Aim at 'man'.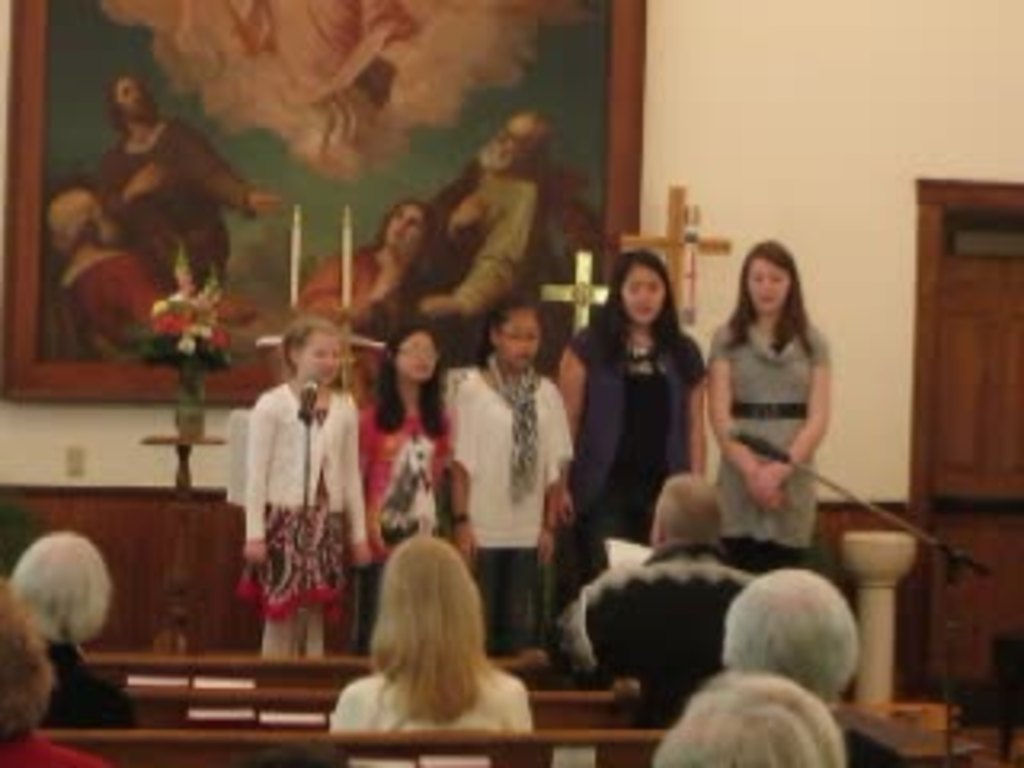
Aimed at region(413, 109, 547, 365).
